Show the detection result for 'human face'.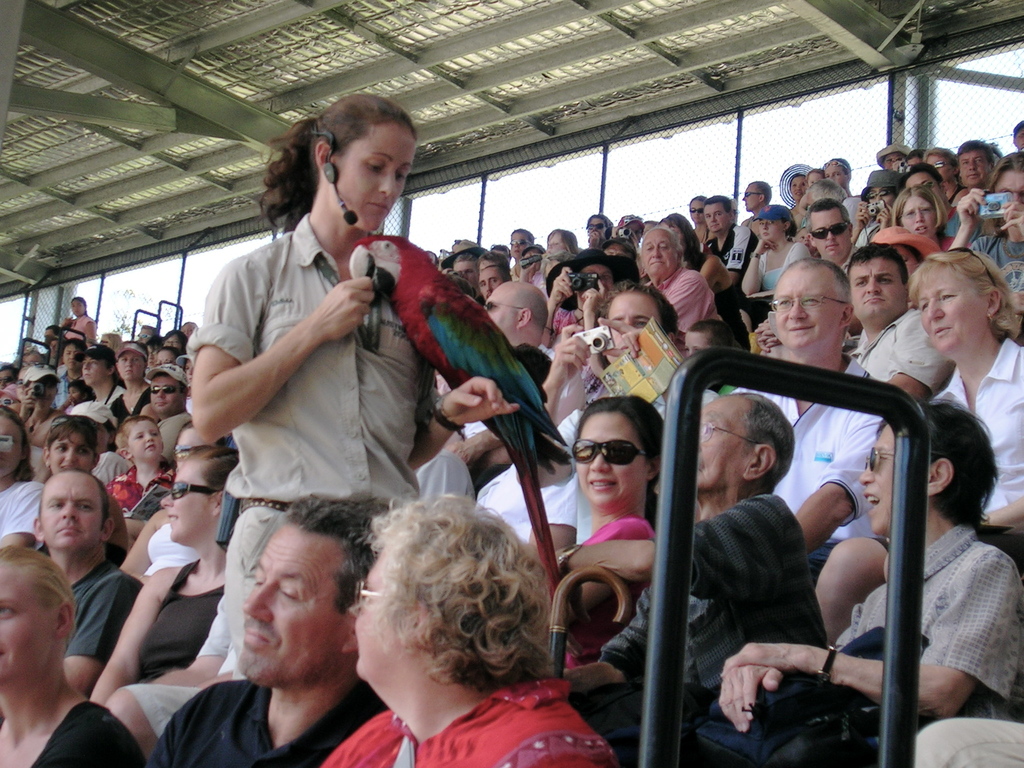
left=915, top=270, right=980, bottom=351.
